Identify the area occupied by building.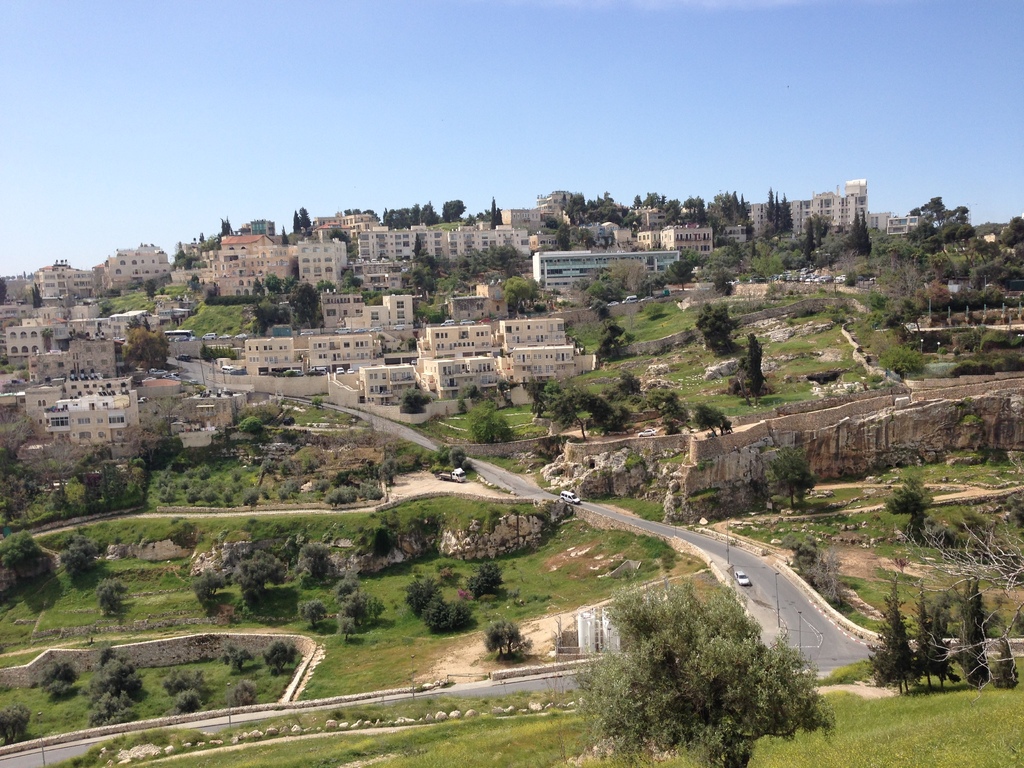
Area: <box>30,336,119,381</box>.
